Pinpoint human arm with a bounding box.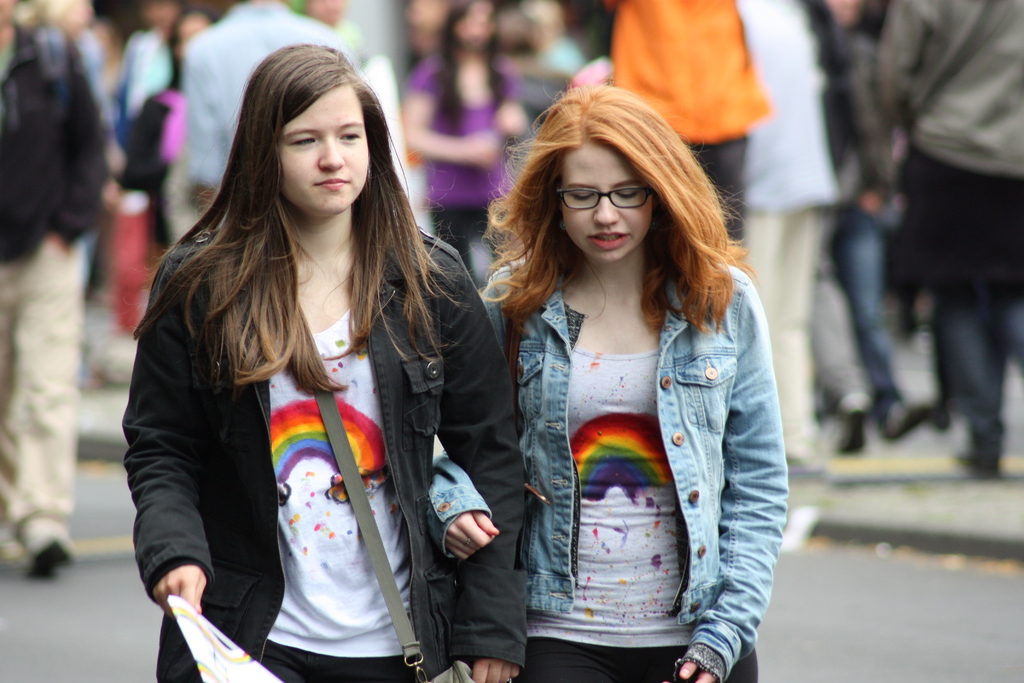
locate(168, 41, 240, 221).
